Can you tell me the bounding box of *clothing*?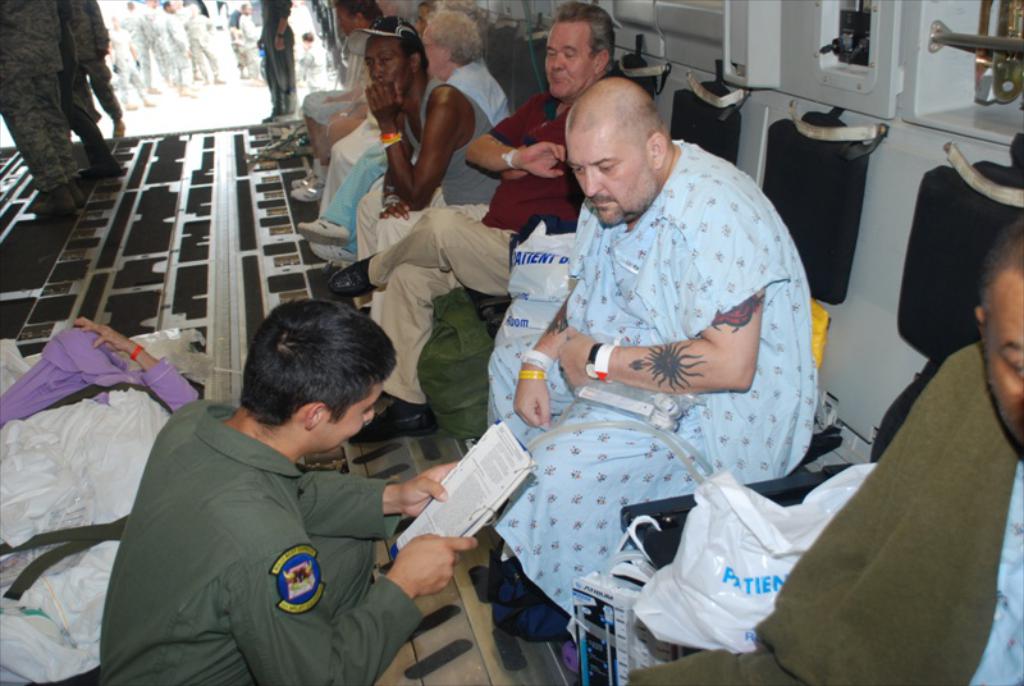
bbox=(321, 115, 383, 214).
